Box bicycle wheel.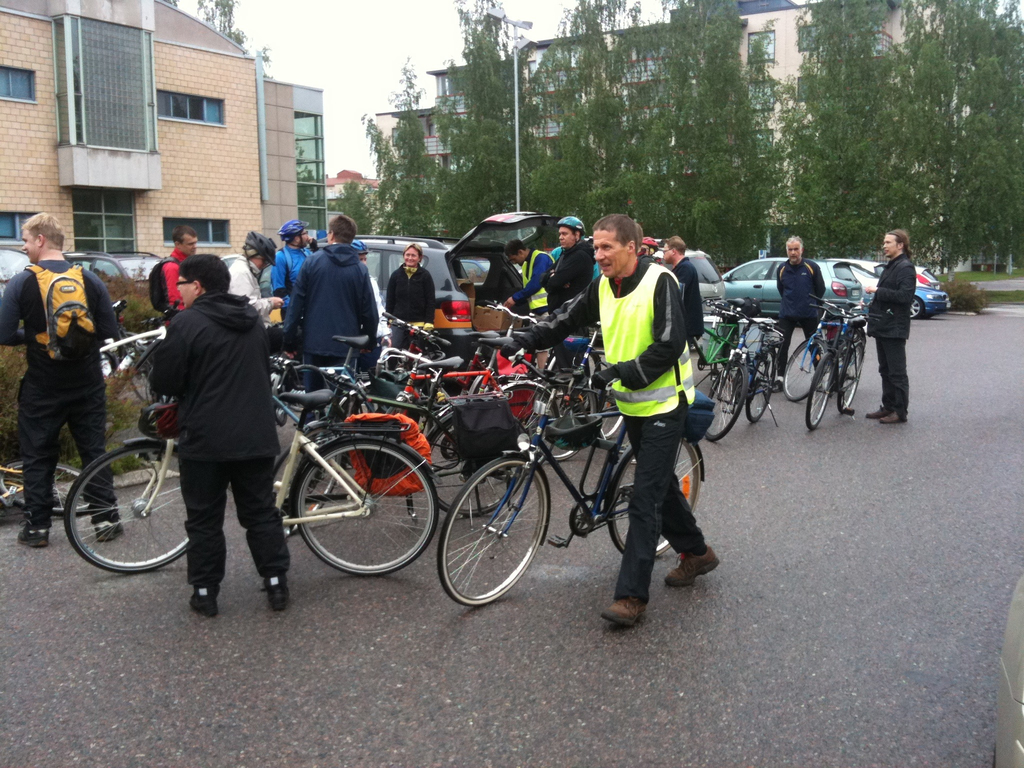
{"x1": 497, "y1": 380, "x2": 559, "y2": 452}.
